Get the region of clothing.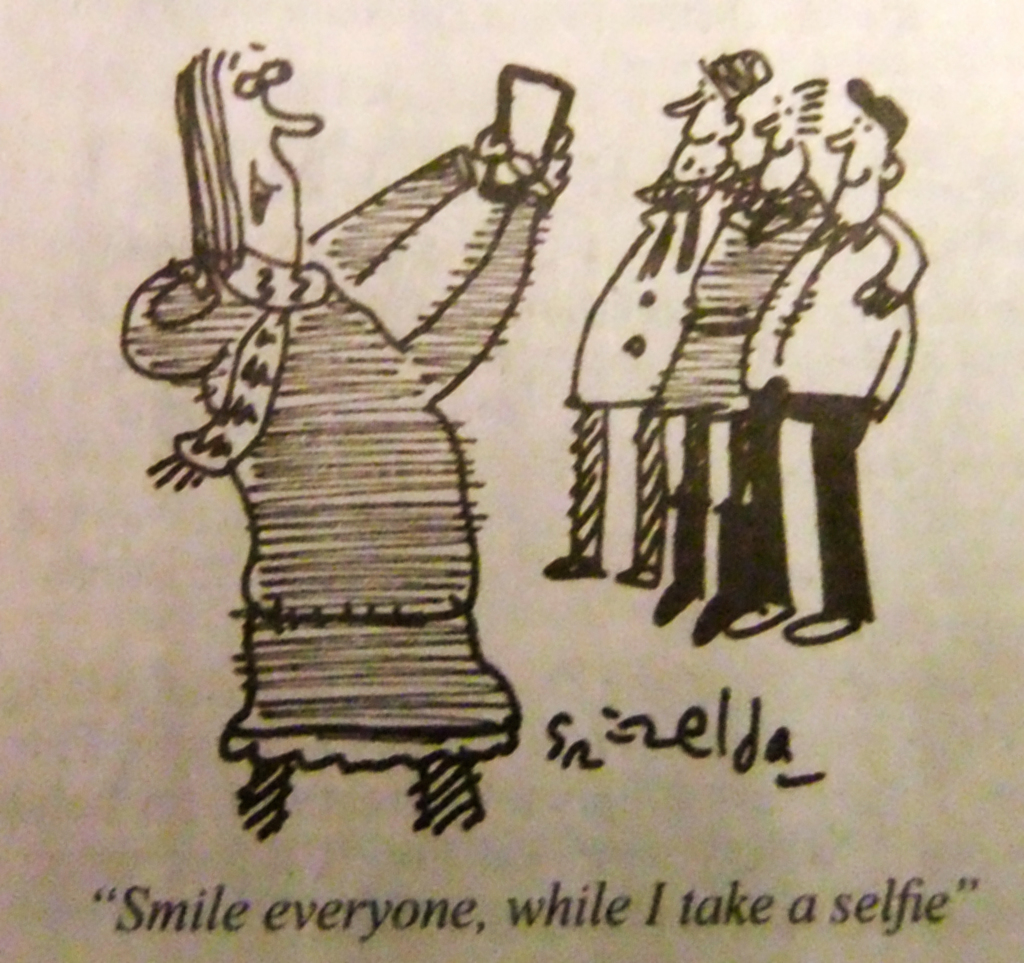
[left=724, top=216, right=904, bottom=620].
